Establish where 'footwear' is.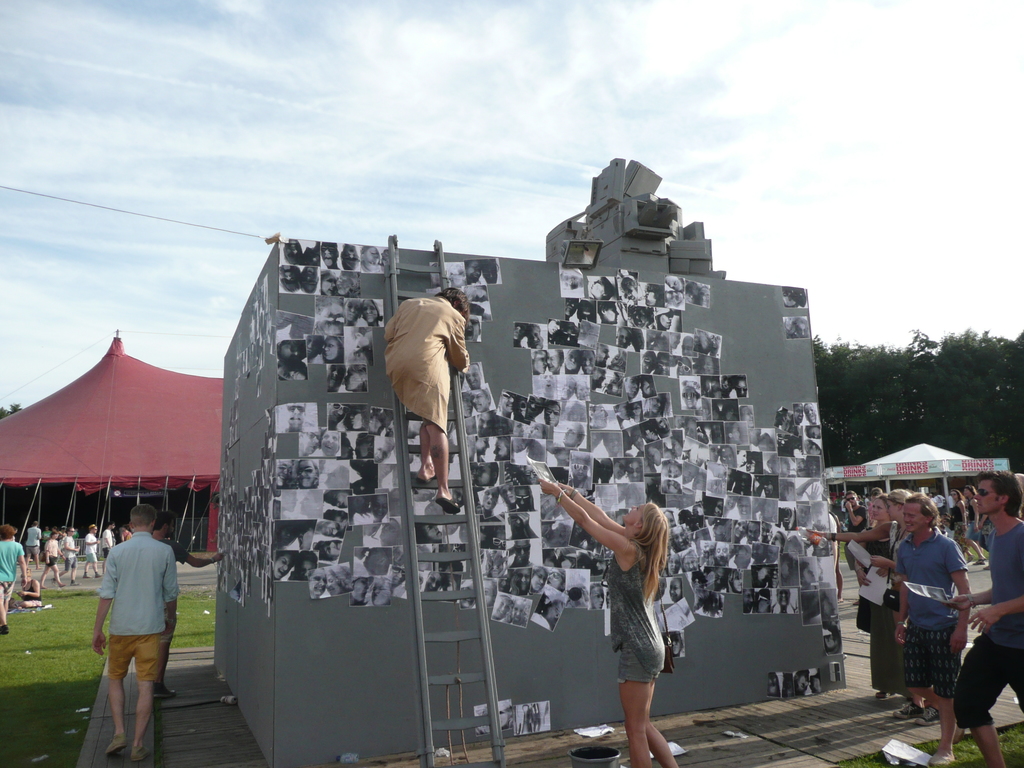
Established at {"x1": 70, "y1": 581, "x2": 79, "y2": 585}.
